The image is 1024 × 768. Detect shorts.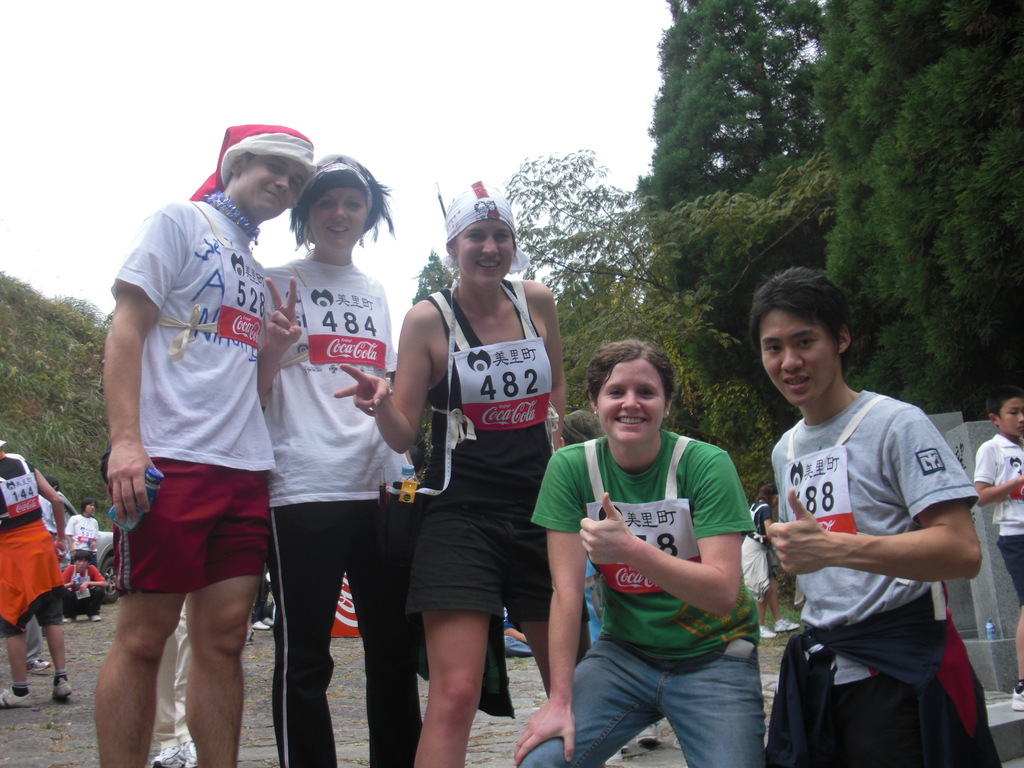
Detection: [left=996, top=532, right=1023, bottom=605].
